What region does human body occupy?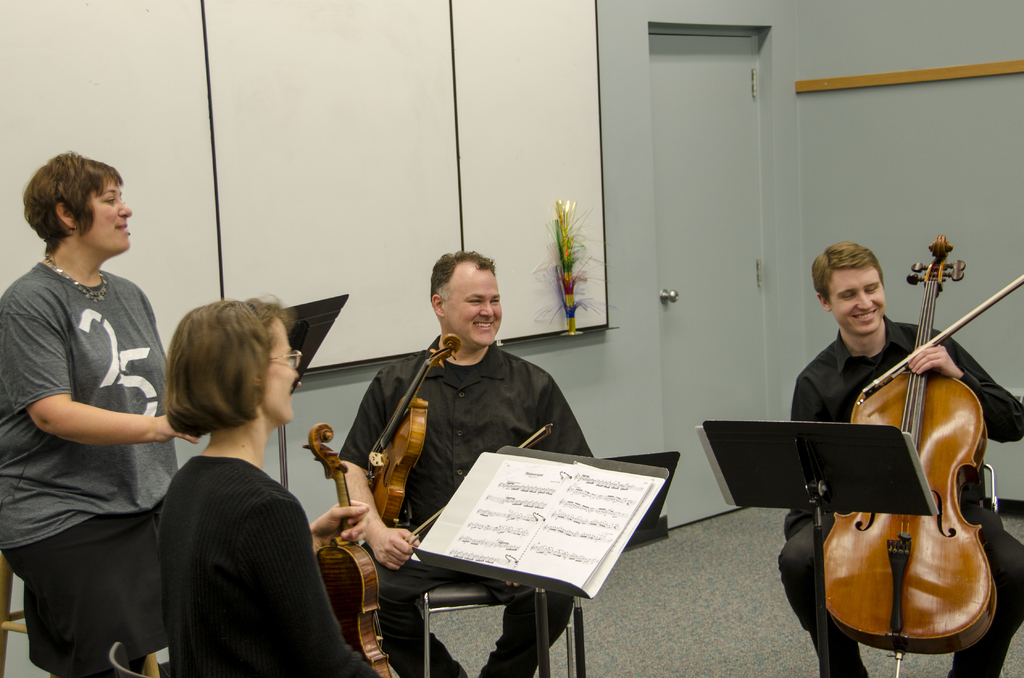
bbox=(18, 156, 193, 646).
